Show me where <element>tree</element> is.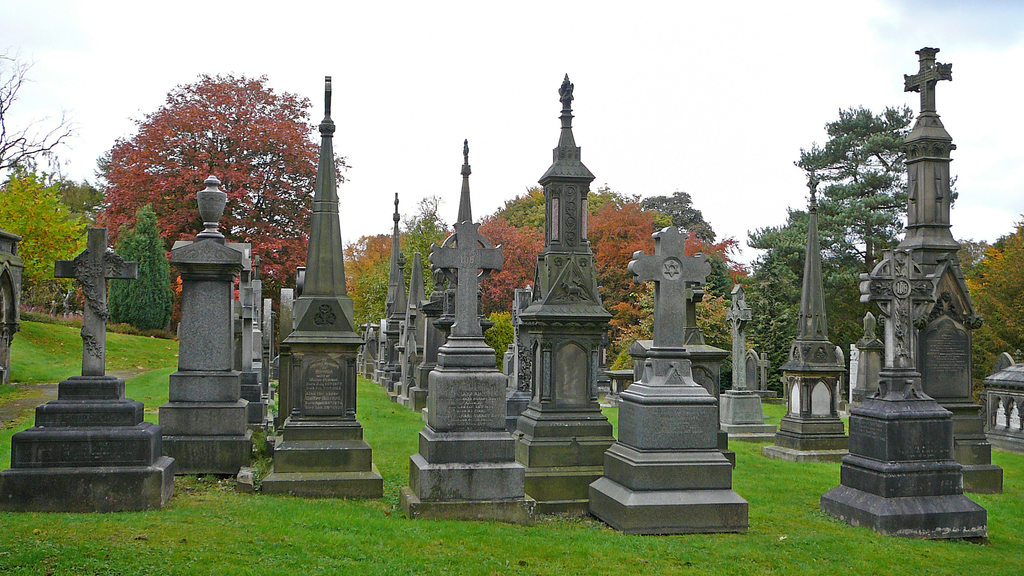
<element>tree</element> is at locate(102, 207, 173, 340).
